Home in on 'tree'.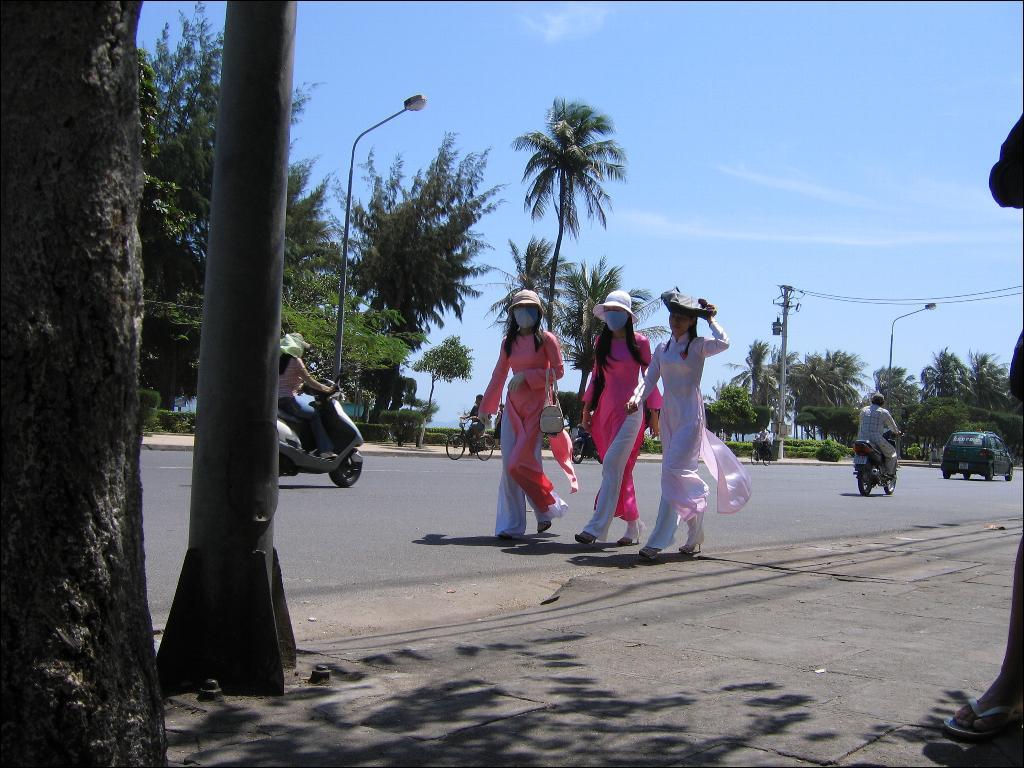
Homed in at 862:363:918:452.
